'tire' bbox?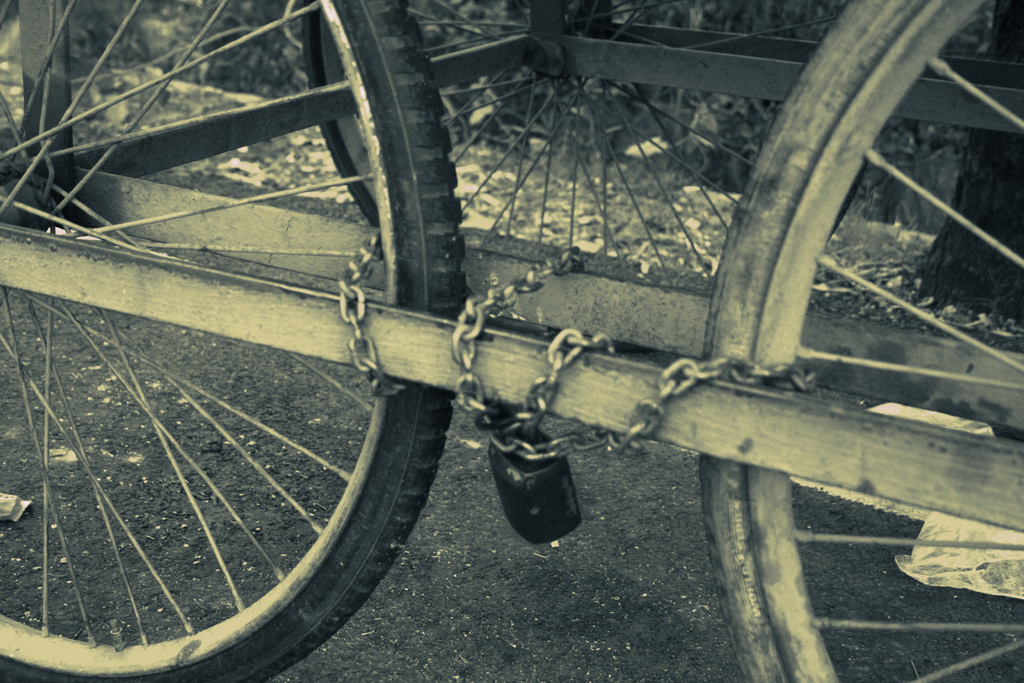
detection(698, 0, 1023, 682)
